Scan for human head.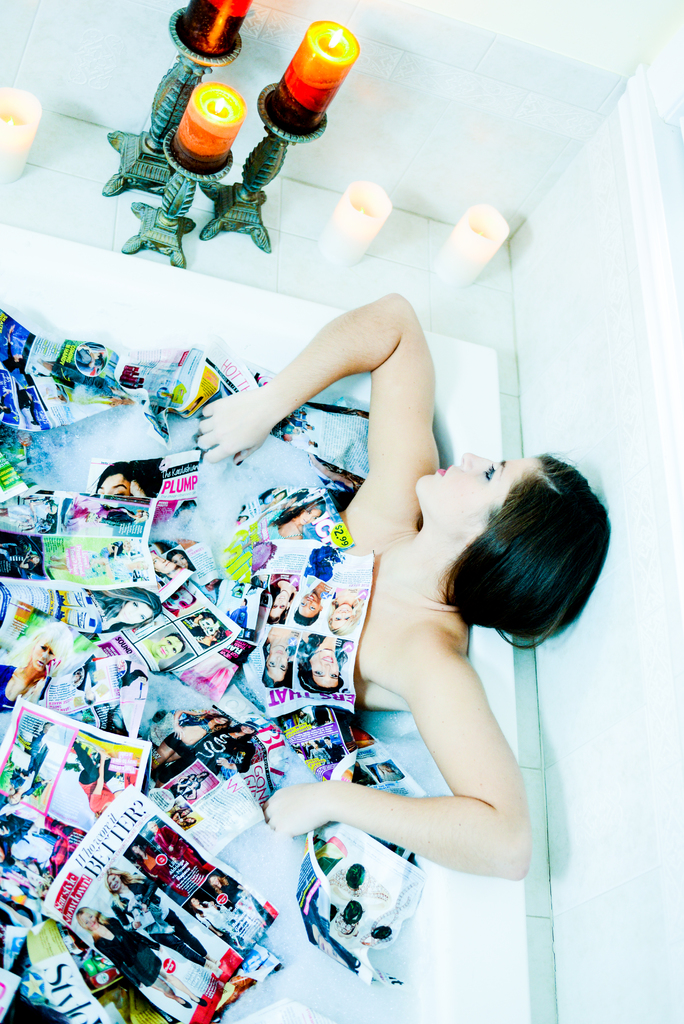
Scan result: (left=214, top=717, right=228, bottom=725).
